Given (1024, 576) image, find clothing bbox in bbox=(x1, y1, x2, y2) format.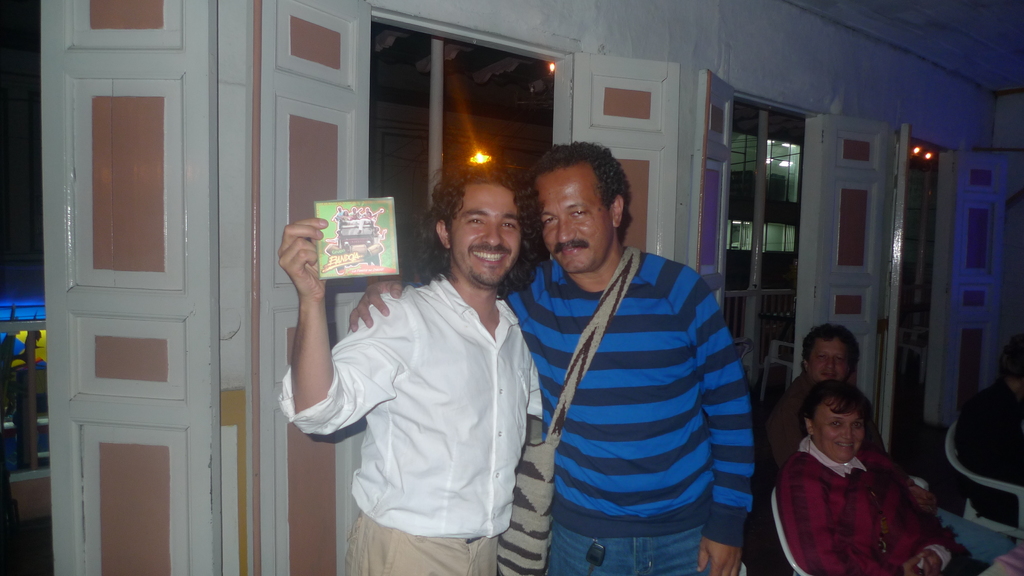
bbox=(766, 371, 890, 473).
